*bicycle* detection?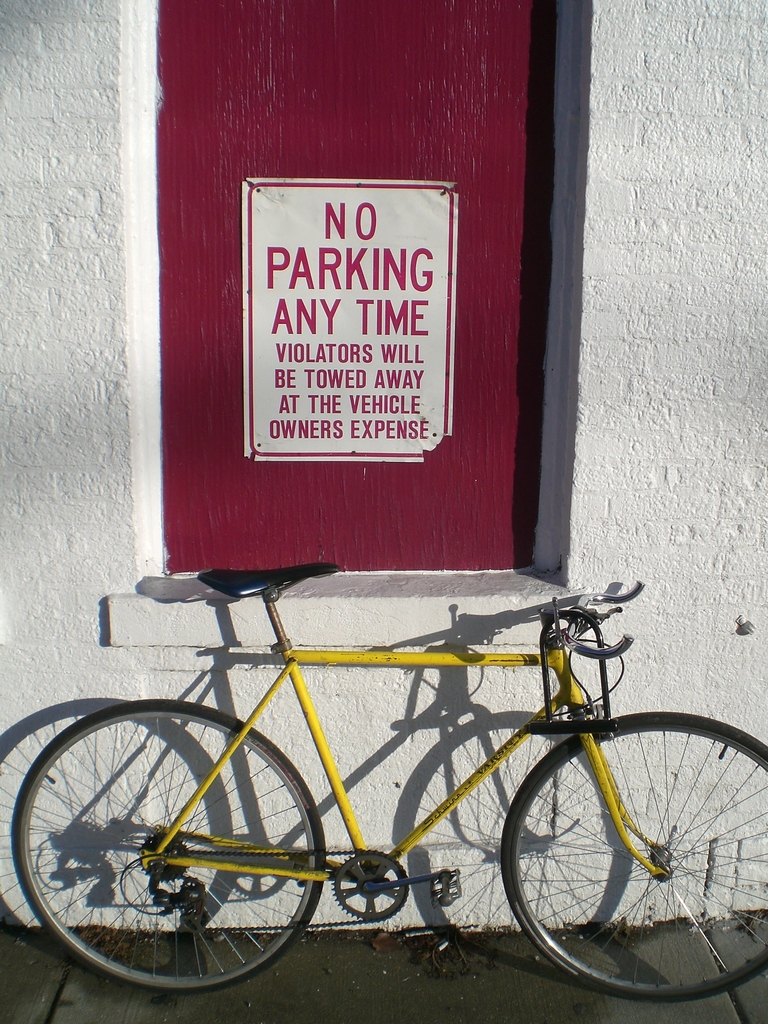
<bbox>4, 518, 767, 990</bbox>
